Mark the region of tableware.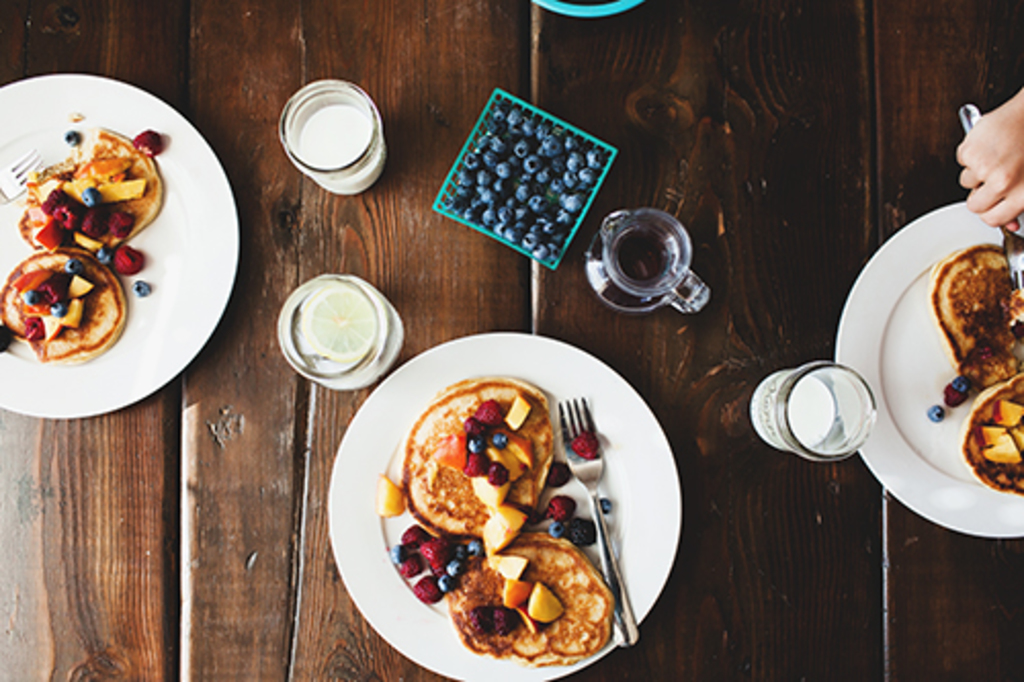
Region: crop(580, 201, 713, 324).
